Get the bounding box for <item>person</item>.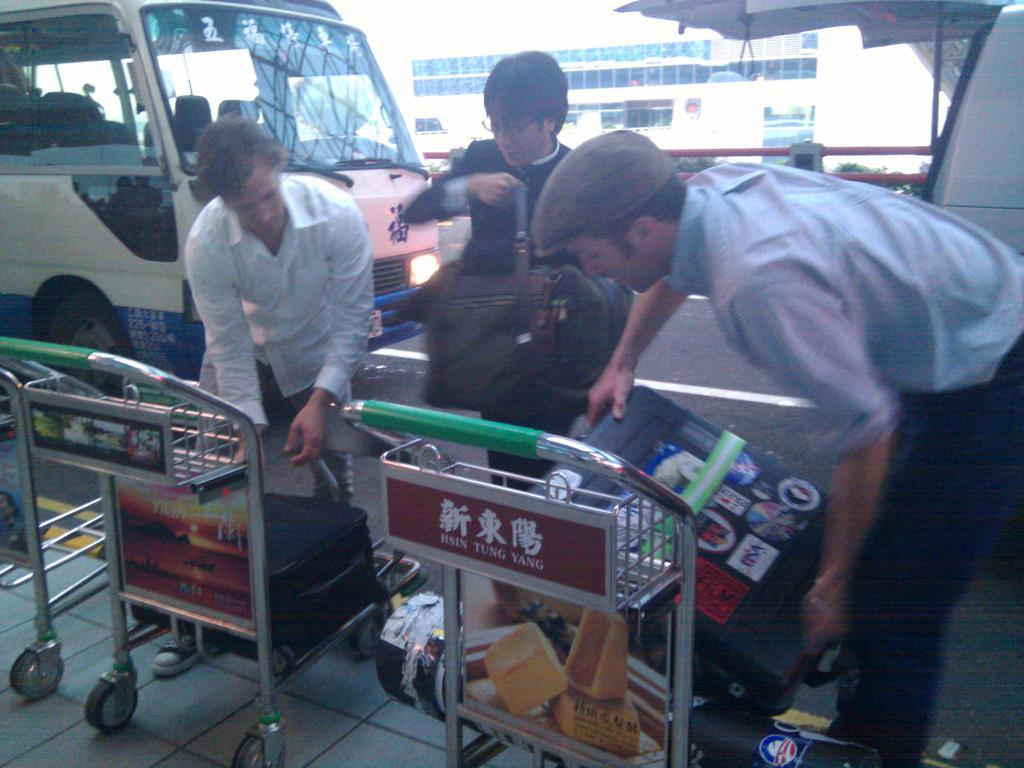
[389, 38, 636, 492].
